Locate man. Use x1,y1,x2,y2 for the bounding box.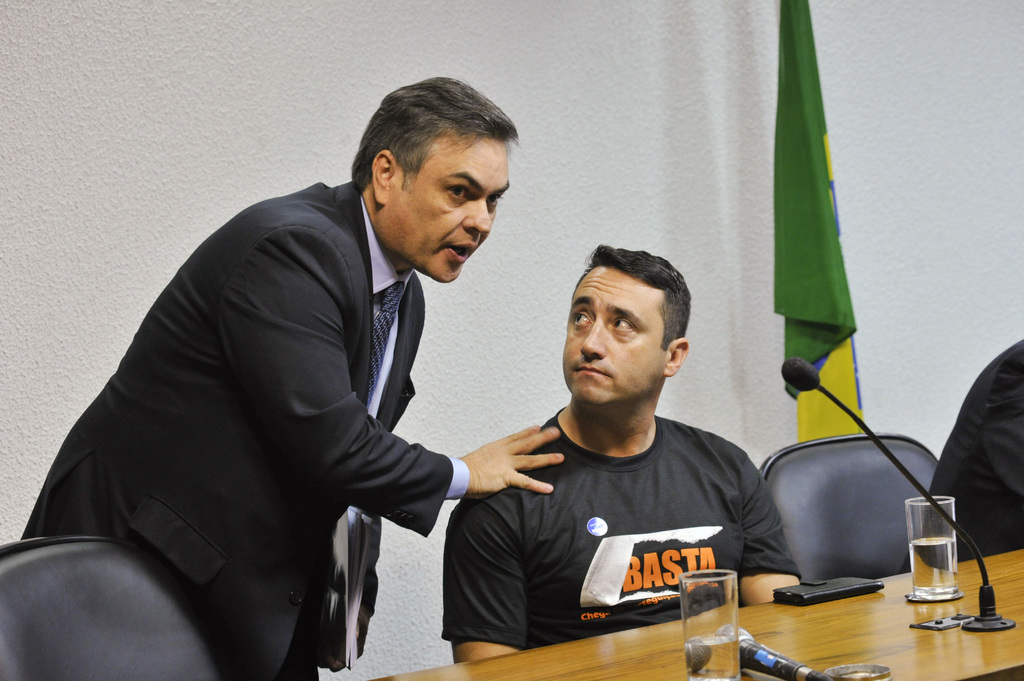
454,240,797,657.
